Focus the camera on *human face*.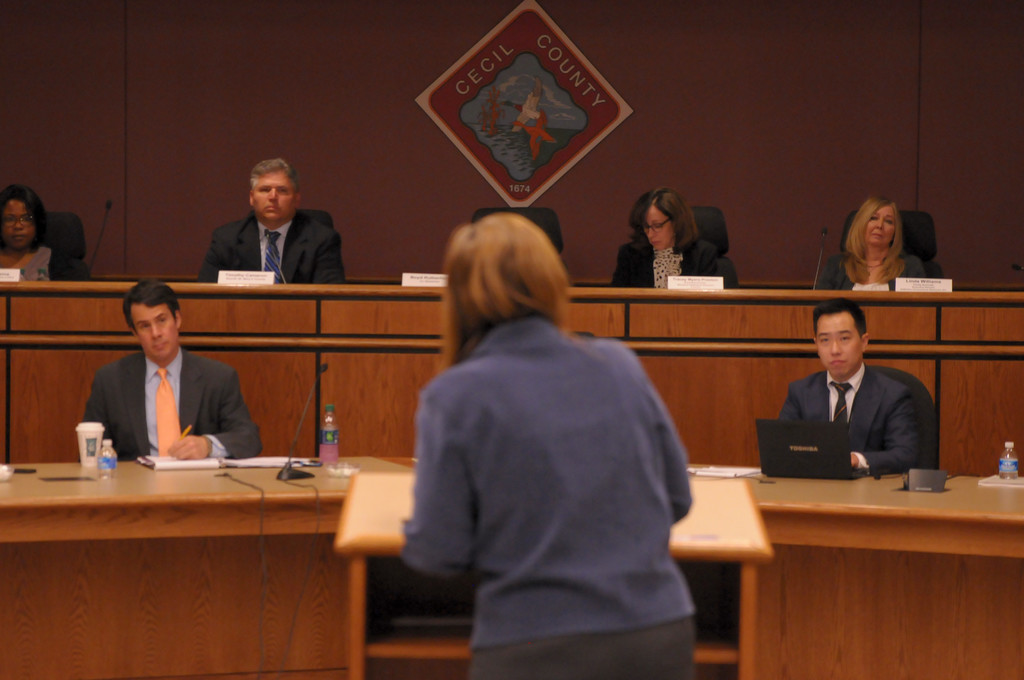
Focus region: locate(822, 306, 872, 384).
